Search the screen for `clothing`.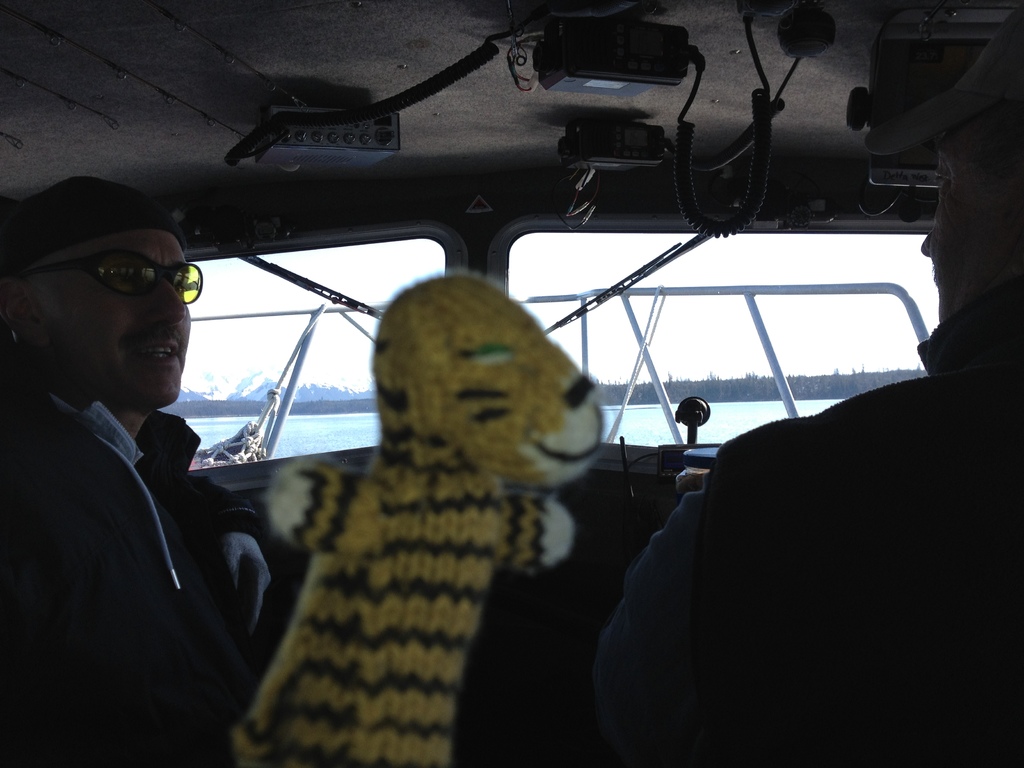
Found at <box>595,282,1023,767</box>.
